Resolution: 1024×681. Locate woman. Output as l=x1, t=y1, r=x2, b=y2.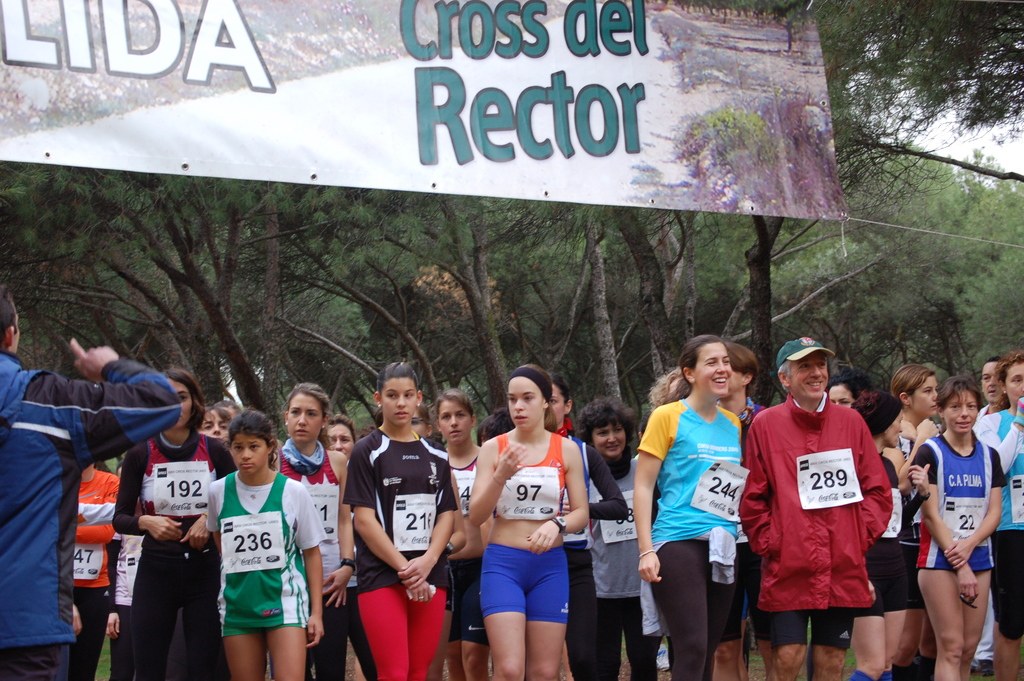
l=548, t=377, r=628, b=680.
